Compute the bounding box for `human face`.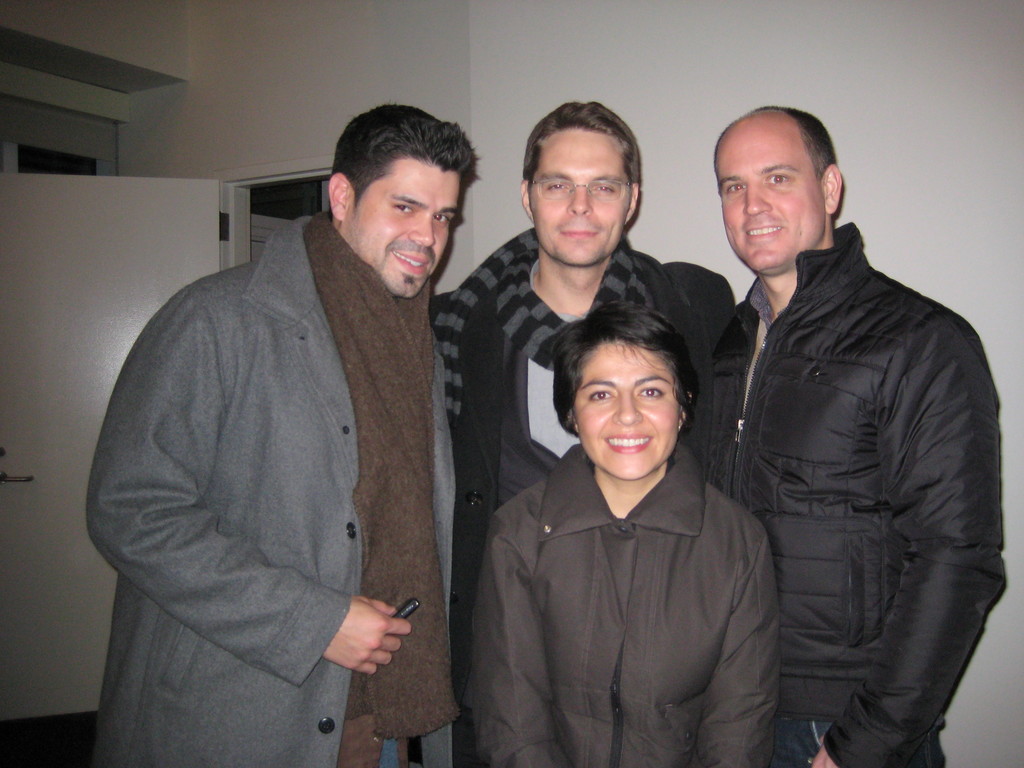
[714, 129, 821, 273].
